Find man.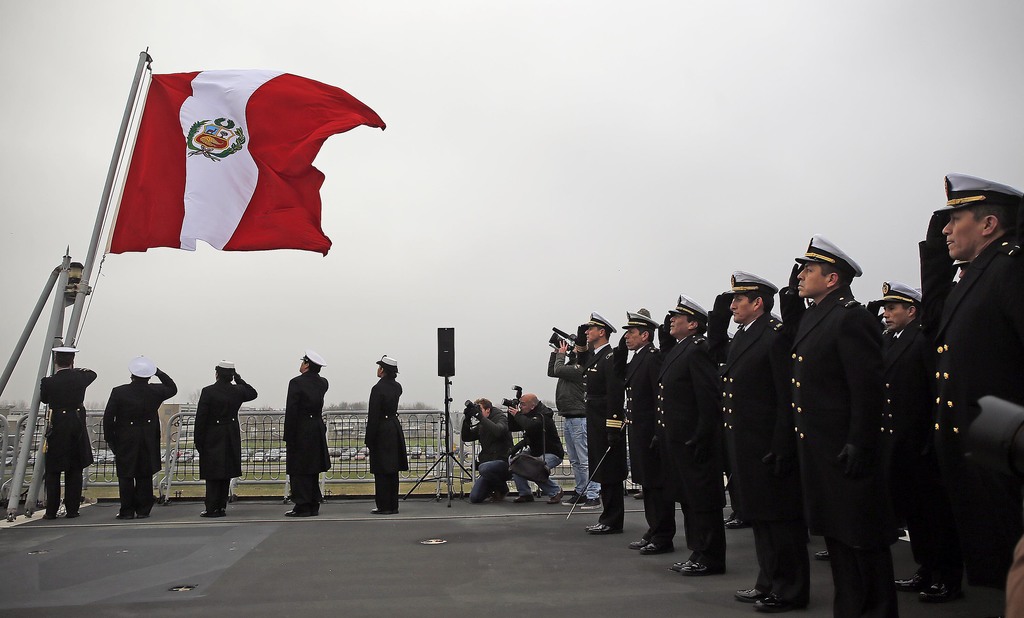
Rect(458, 397, 513, 507).
